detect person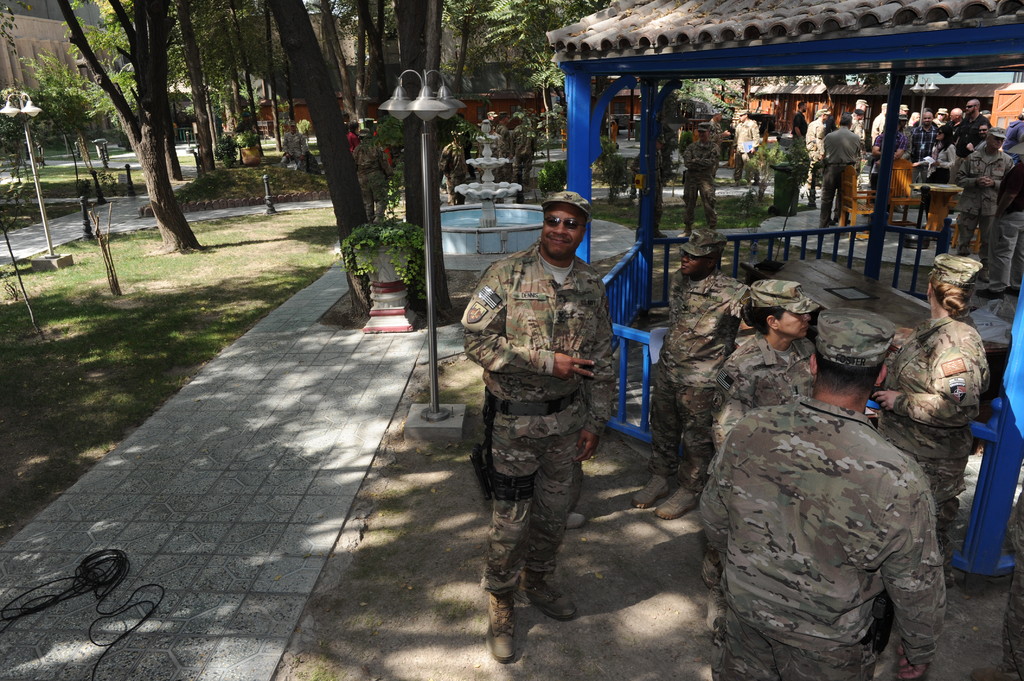
(left=493, top=113, right=513, bottom=180)
